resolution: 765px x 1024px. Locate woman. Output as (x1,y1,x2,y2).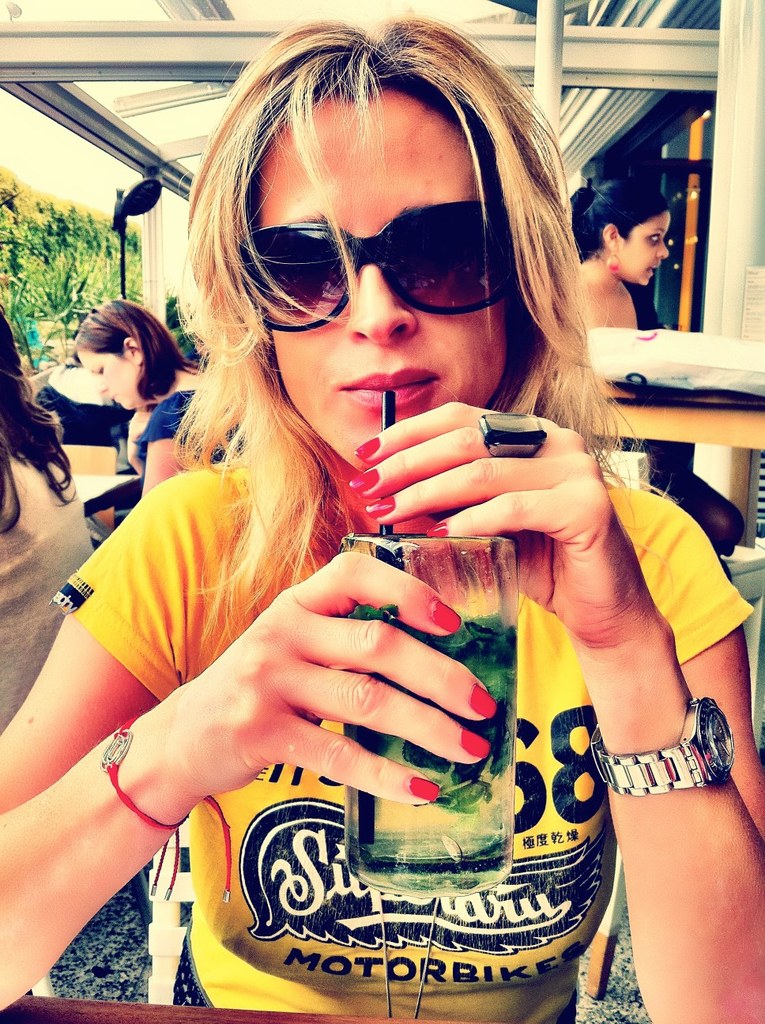
(555,169,747,565).
